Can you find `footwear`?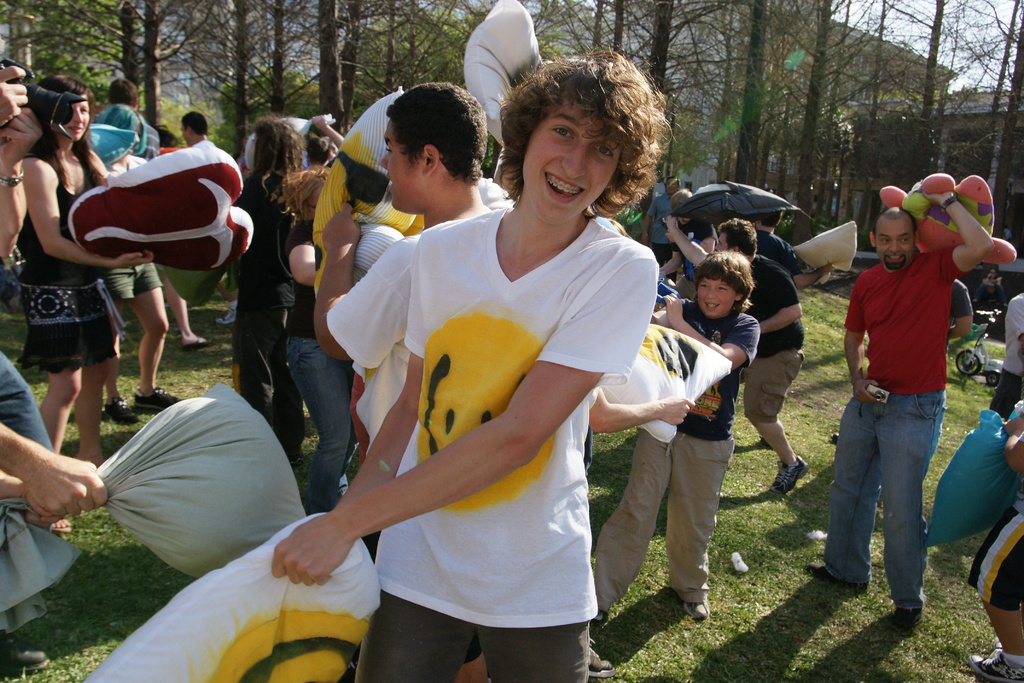
Yes, bounding box: [x1=340, y1=473, x2=349, y2=496].
